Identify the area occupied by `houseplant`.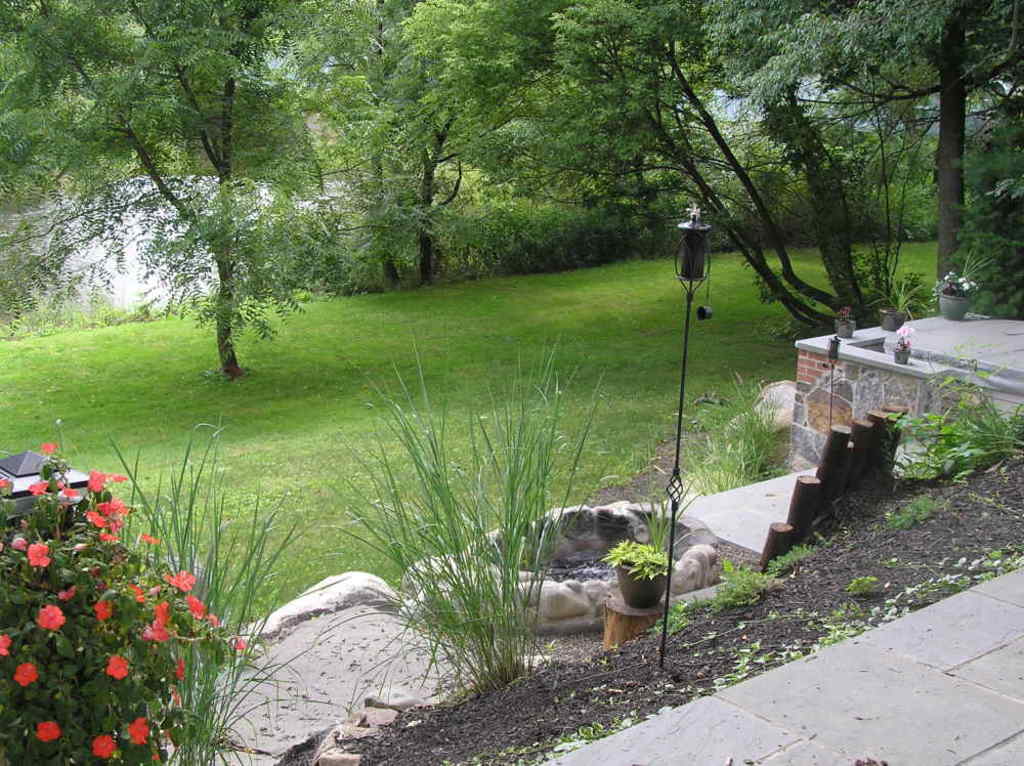
Area: box(929, 247, 999, 317).
